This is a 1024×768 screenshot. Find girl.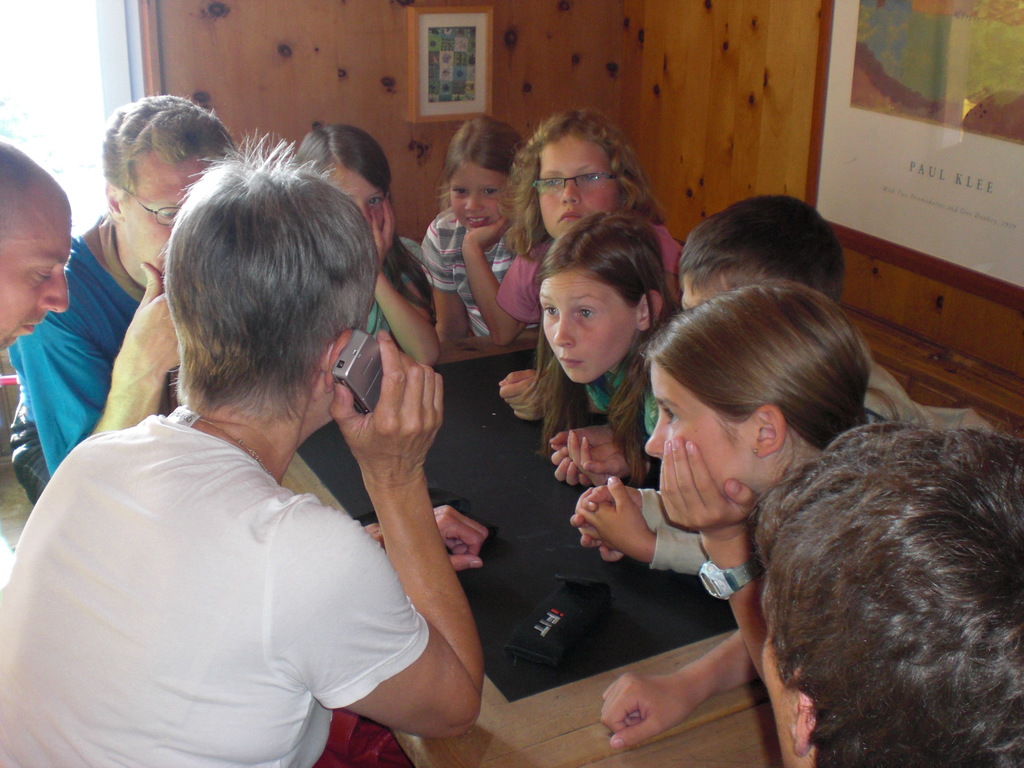
Bounding box: <bbox>292, 125, 439, 369</bbox>.
